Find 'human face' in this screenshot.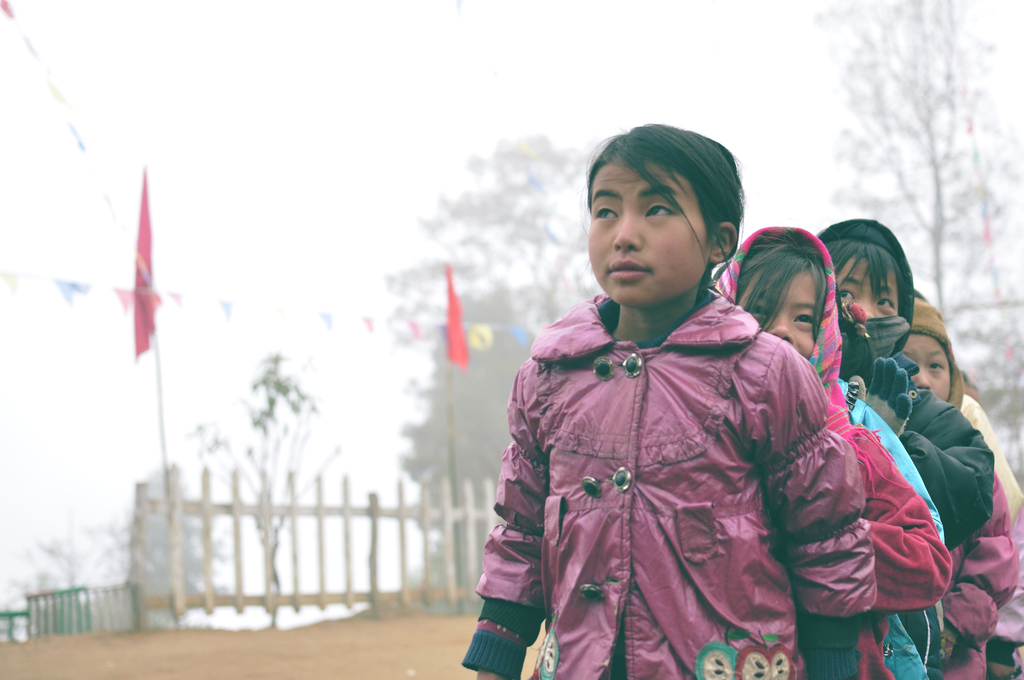
The bounding box for 'human face' is rect(588, 158, 713, 309).
